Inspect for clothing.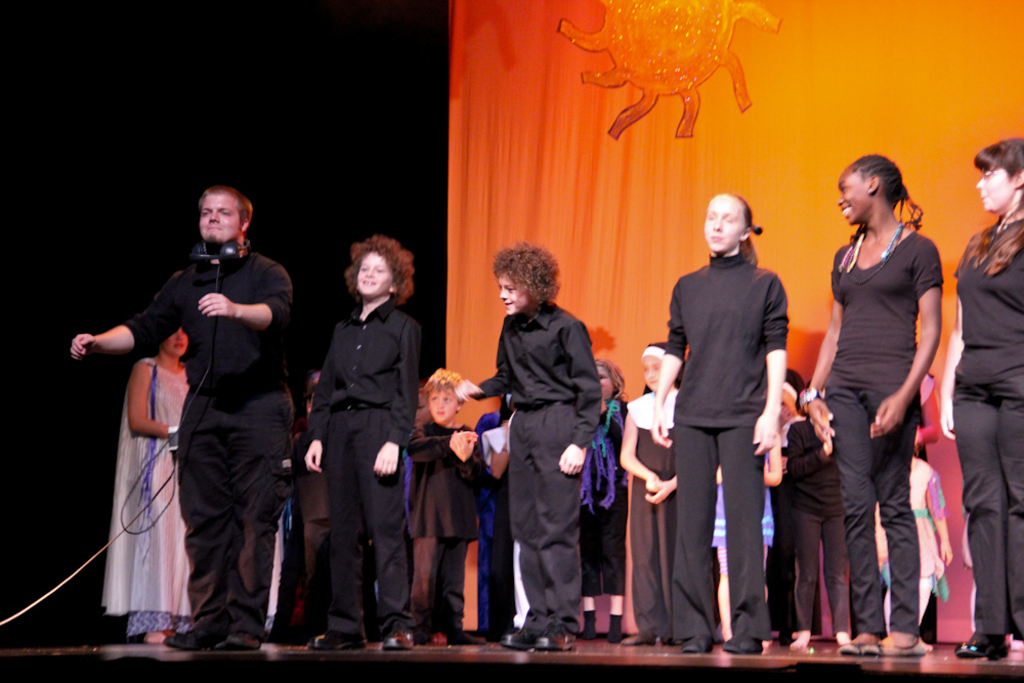
Inspection: Rect(311, 292, 420, 645).
